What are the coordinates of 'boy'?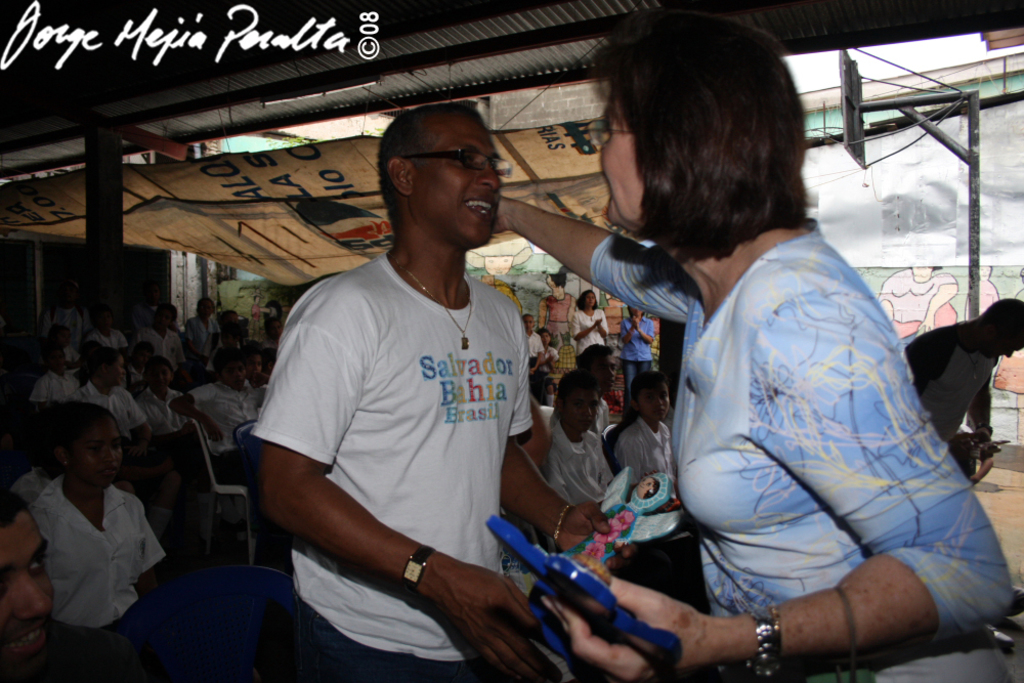
crop(3, 488, 102, 682).
